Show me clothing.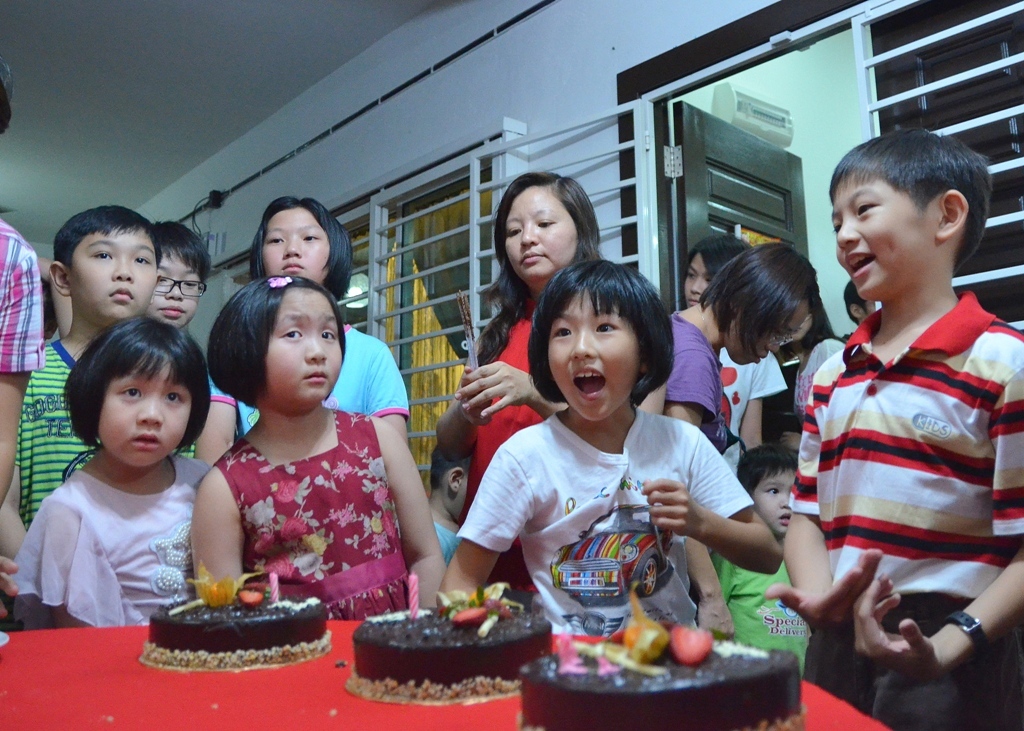
clothing is here: (x1=663, y1=318, x2=720, y2=433).
